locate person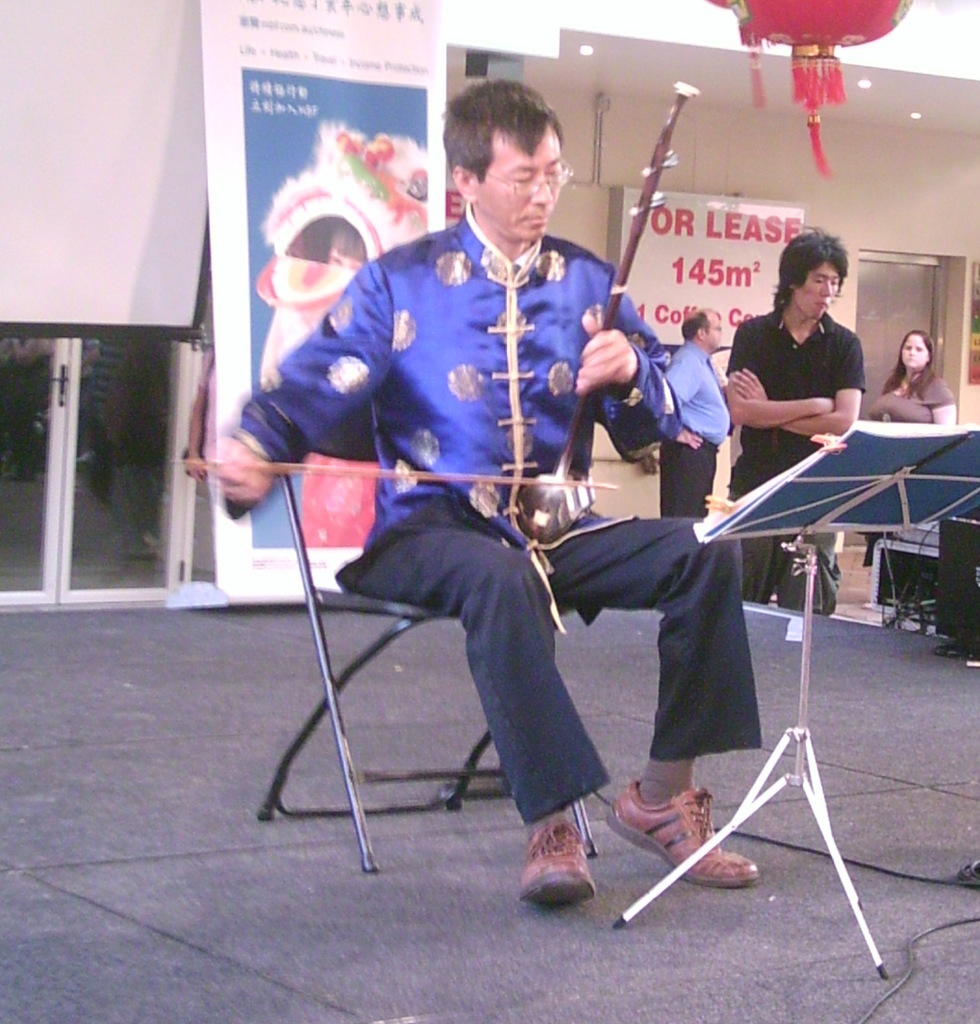
646/299/730/535
